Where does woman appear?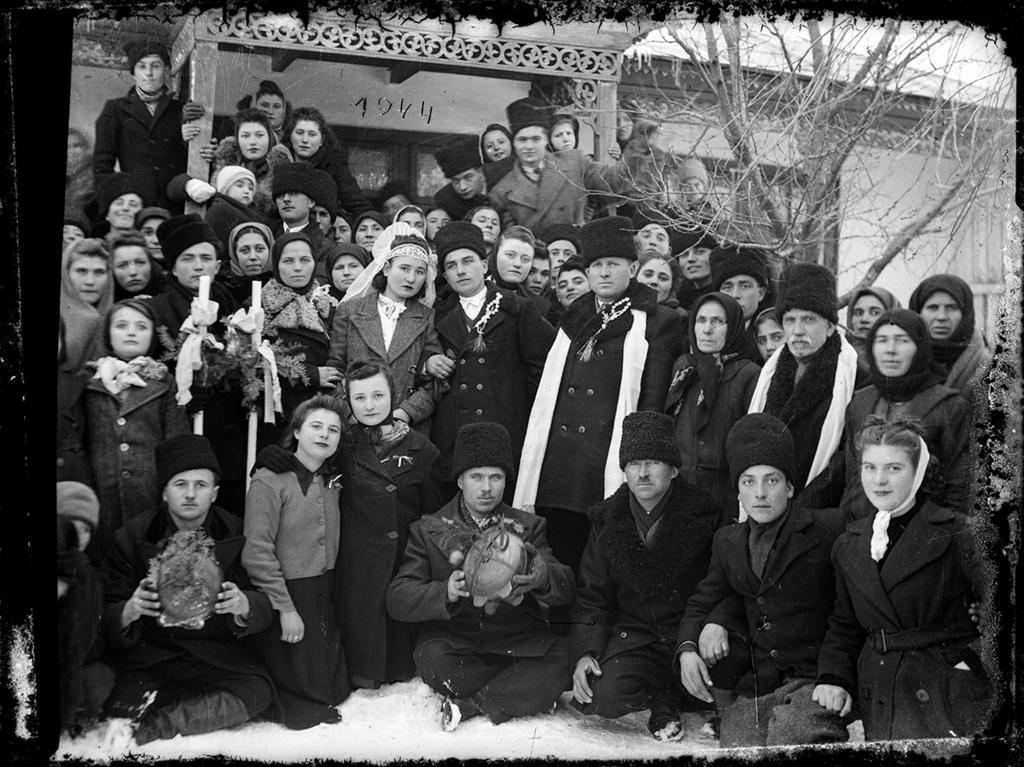
Appears at crop(284, 107, 381, 224).
